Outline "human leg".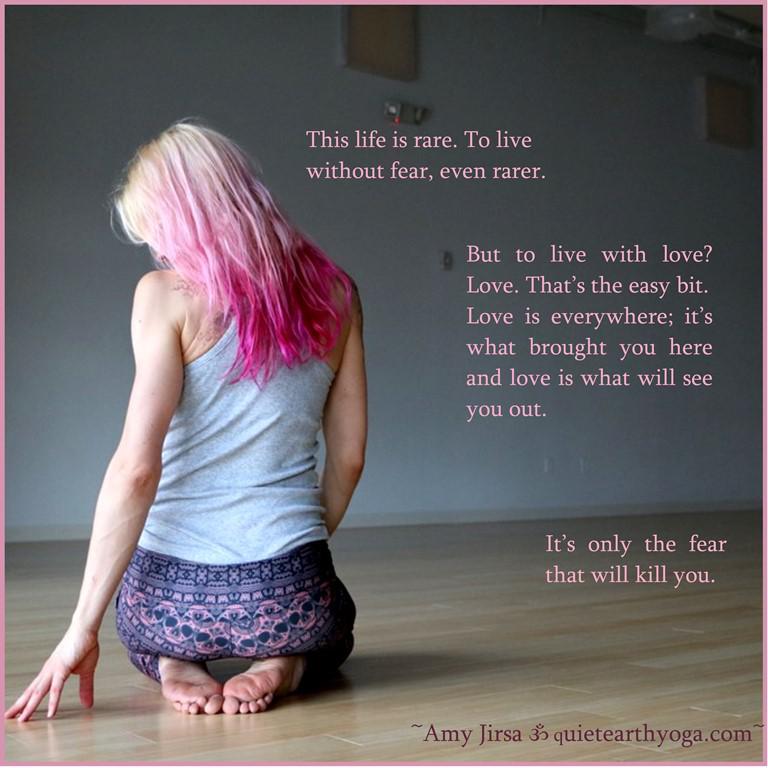
Outline: (115,546,222,715).
